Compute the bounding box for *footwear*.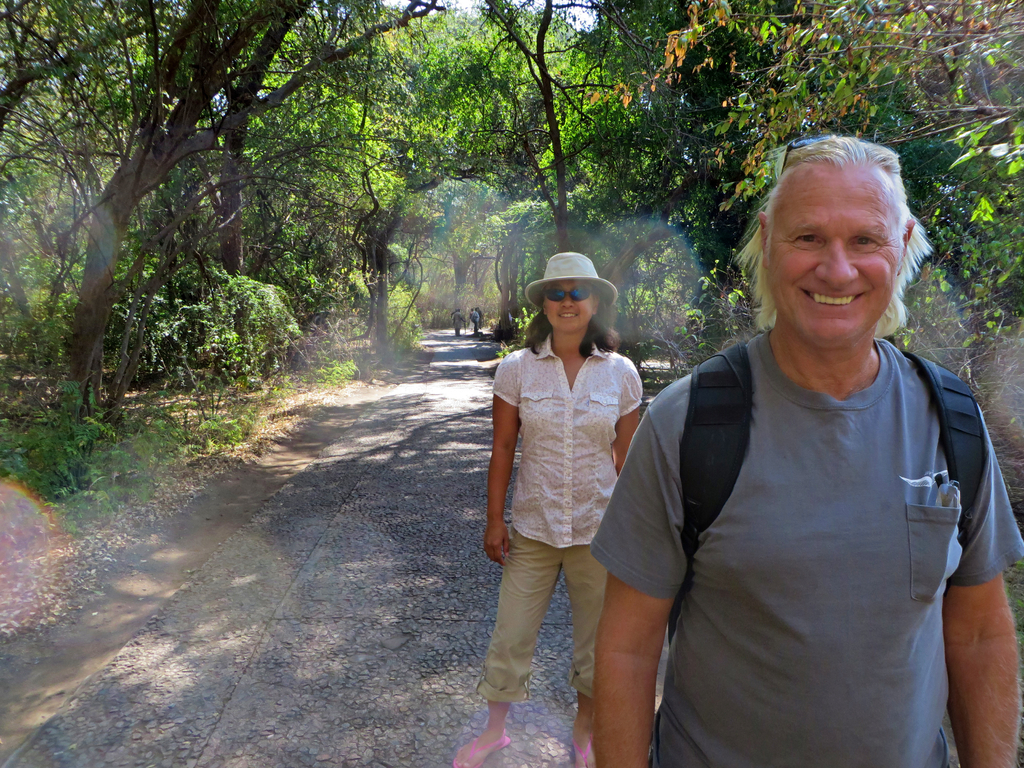
pyautogui.locateOnScreen(451, 736, 510, 767).
